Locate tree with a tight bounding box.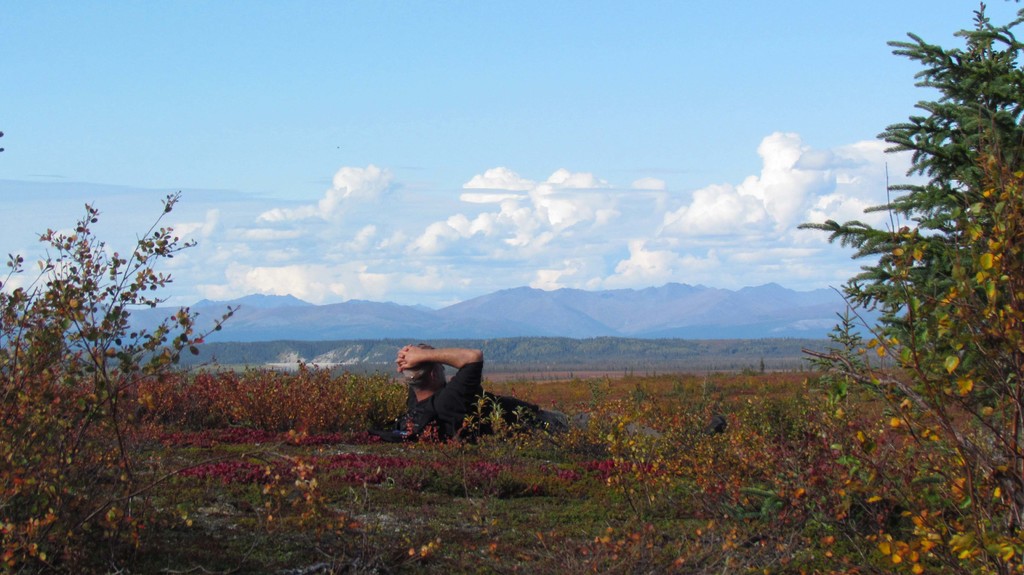
bbox=[806, 15, 1011, 479].
